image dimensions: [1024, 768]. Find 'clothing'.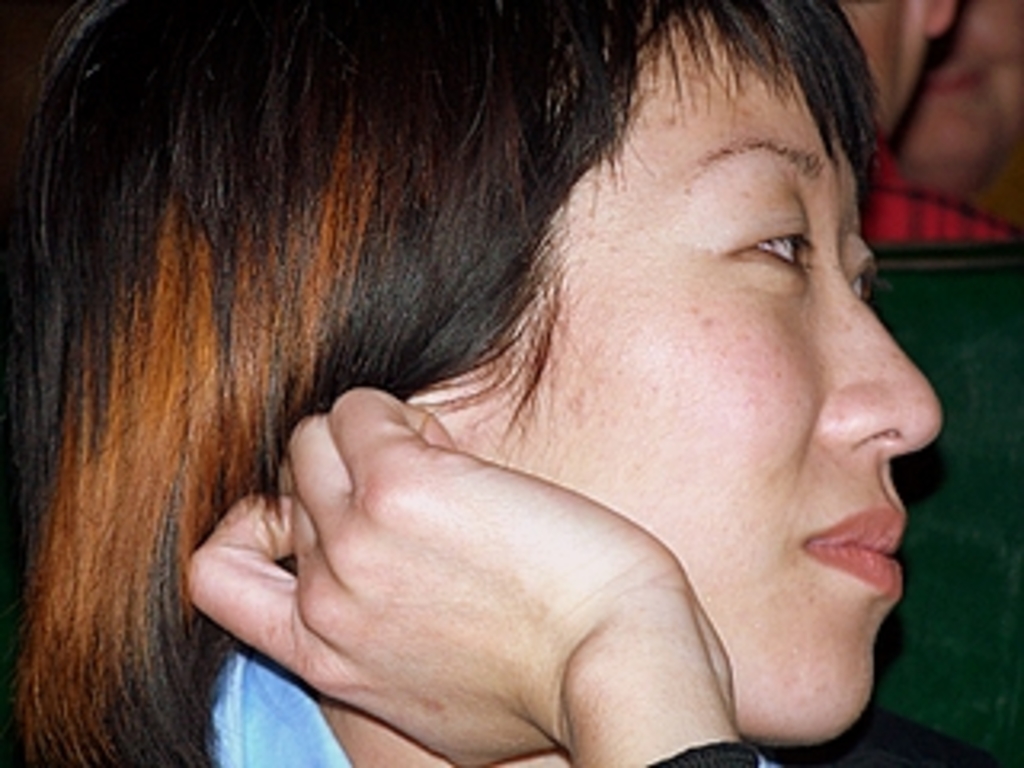
[left=202, top=653, right=349, bottom=765].
